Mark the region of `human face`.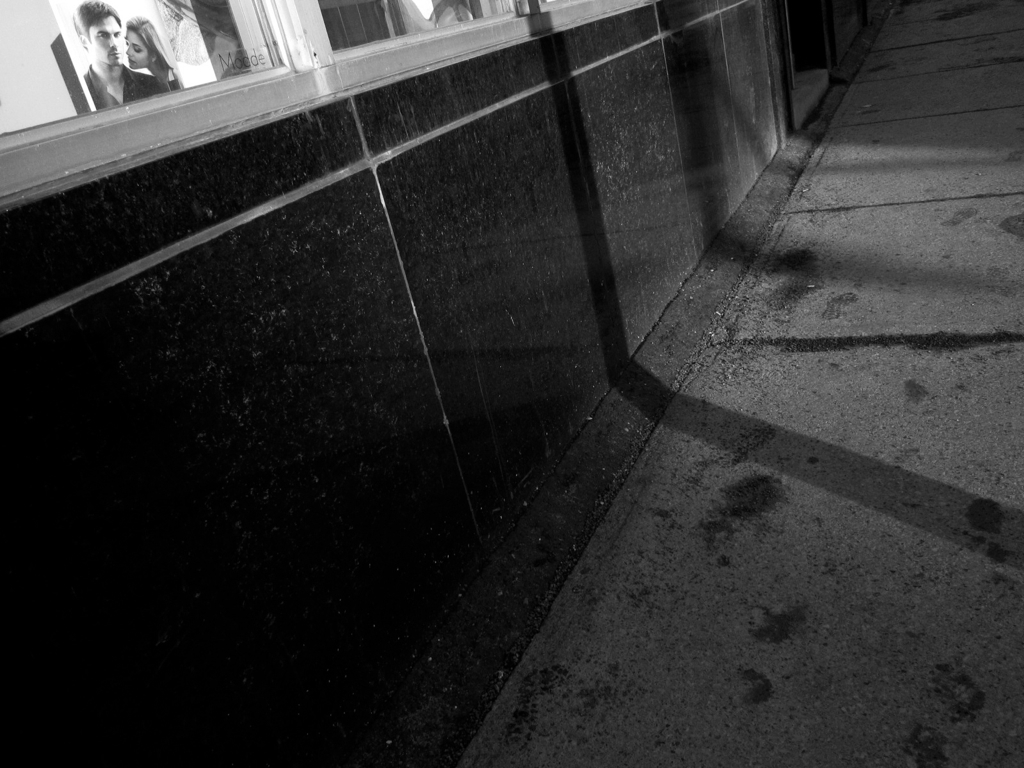
Region: 124, 28, 152, 68.
